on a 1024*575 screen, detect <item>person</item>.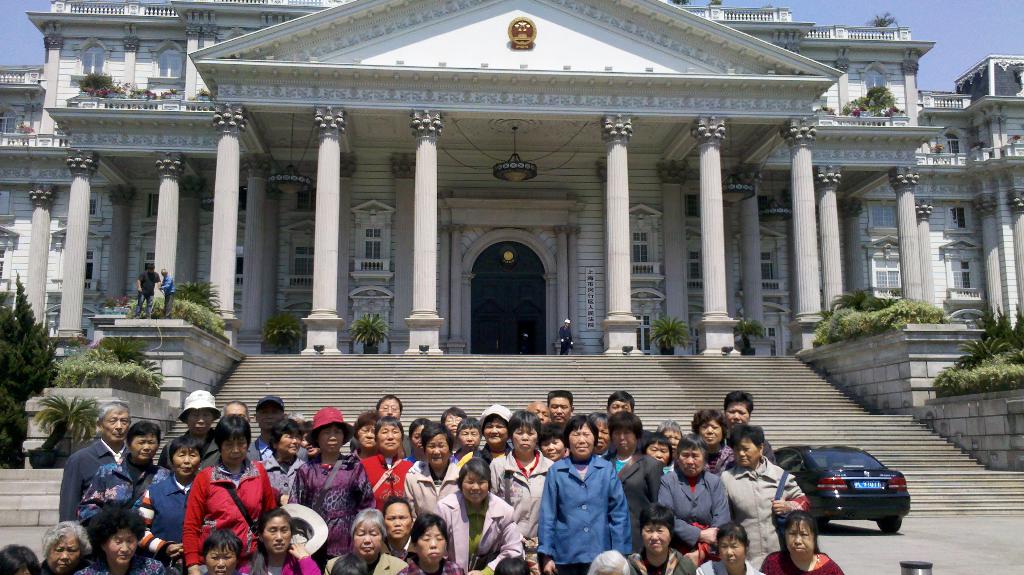
(left=159, top=268, right=175, bottom=319).
